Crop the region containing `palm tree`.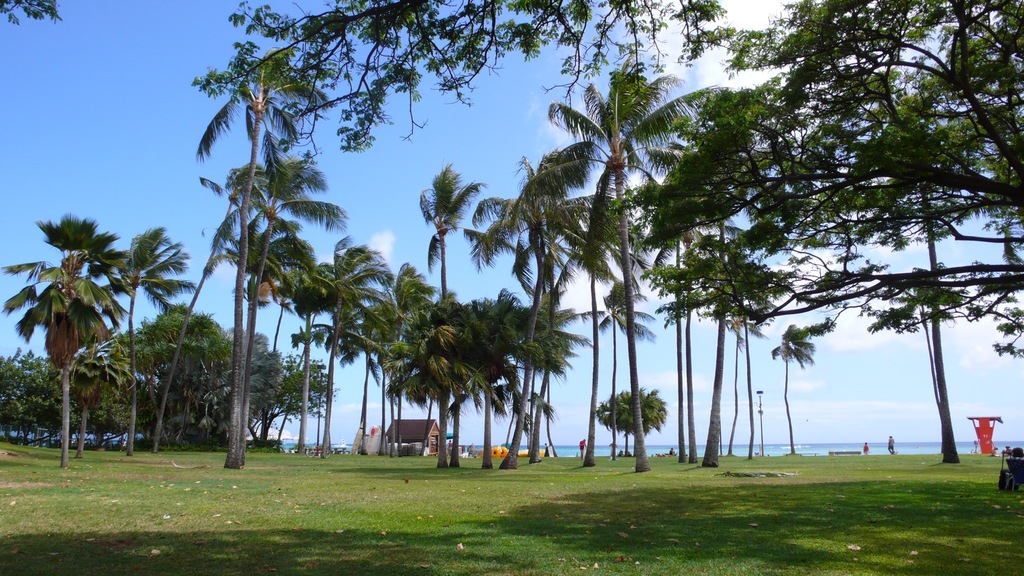
Crop region: 562, 74, 693, 454.
